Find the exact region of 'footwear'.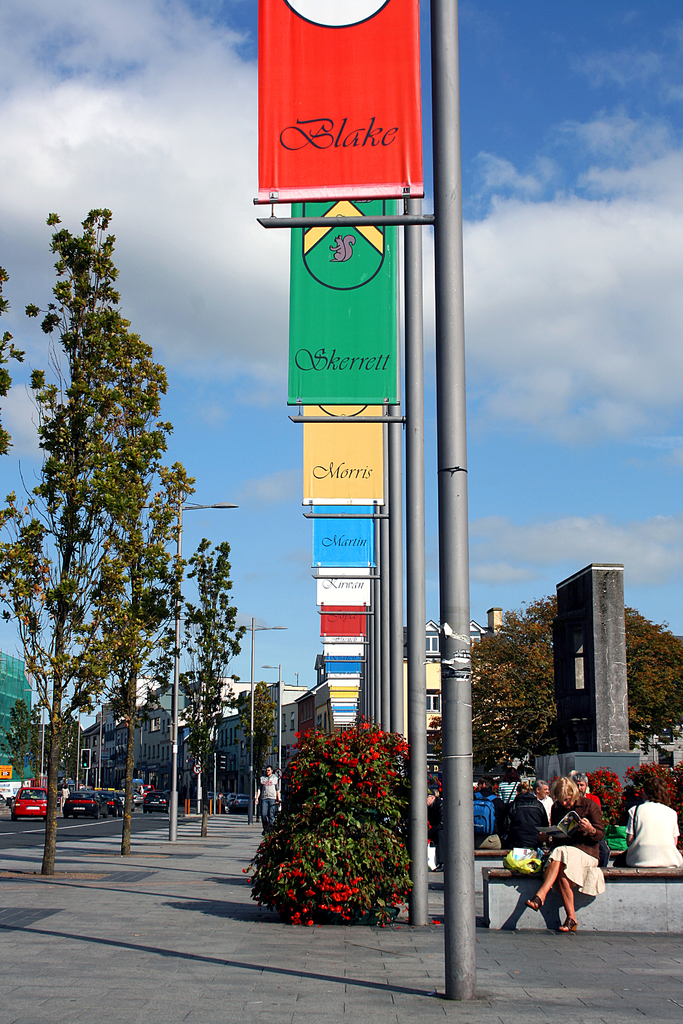
Exact region: [x1=525, y1=890, x2=539, y2=908].
